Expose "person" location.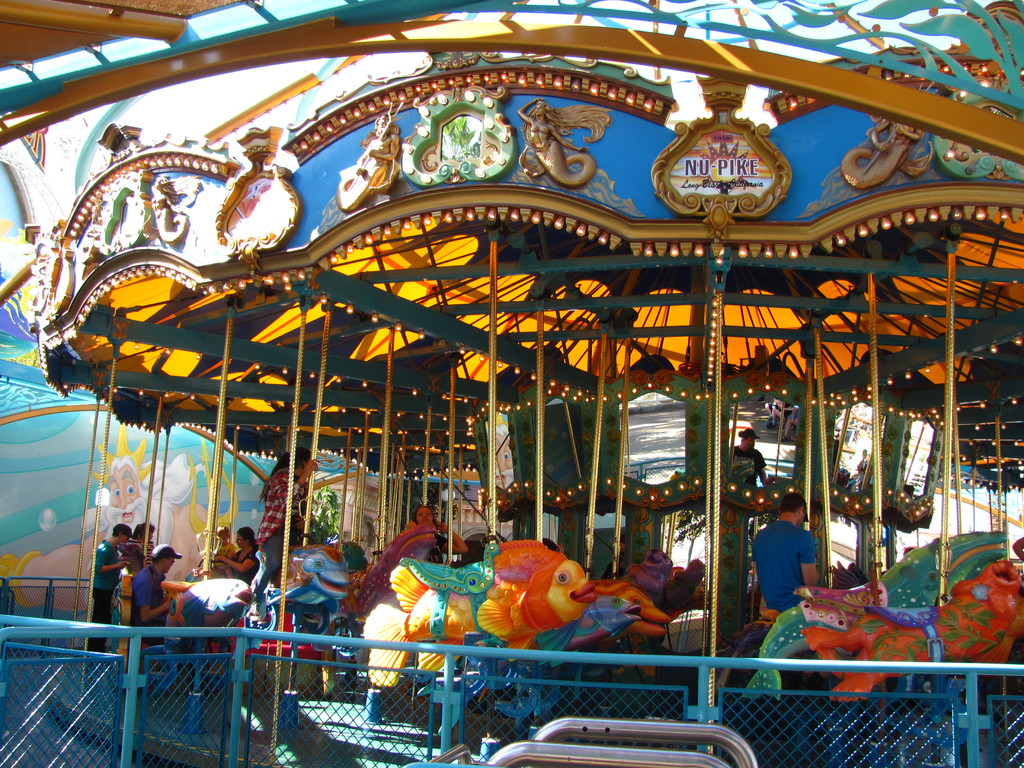
Exposed at x1=728, y1=424, x2=780, y2=490.
